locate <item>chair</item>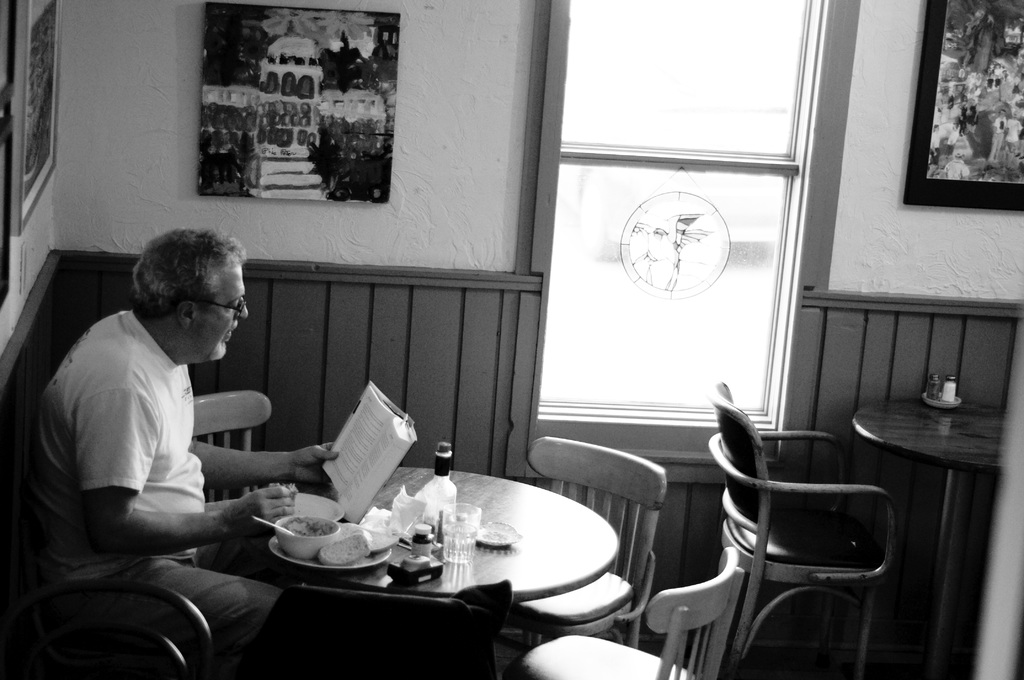
x1=227 y1=592 x2=504 y2=679
